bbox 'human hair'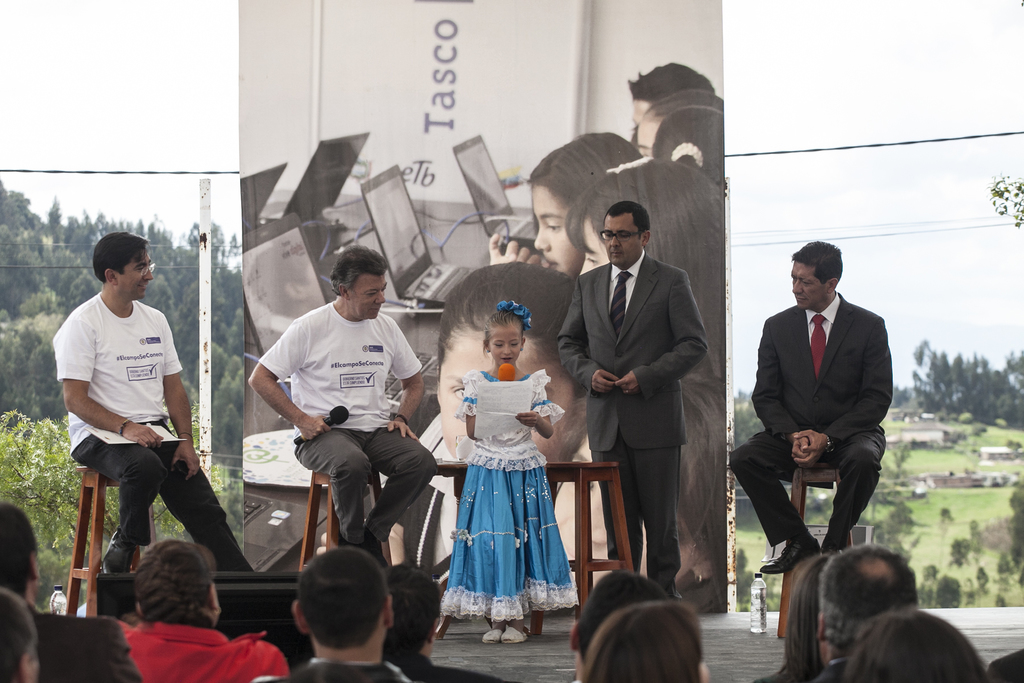
583 602 702 682
